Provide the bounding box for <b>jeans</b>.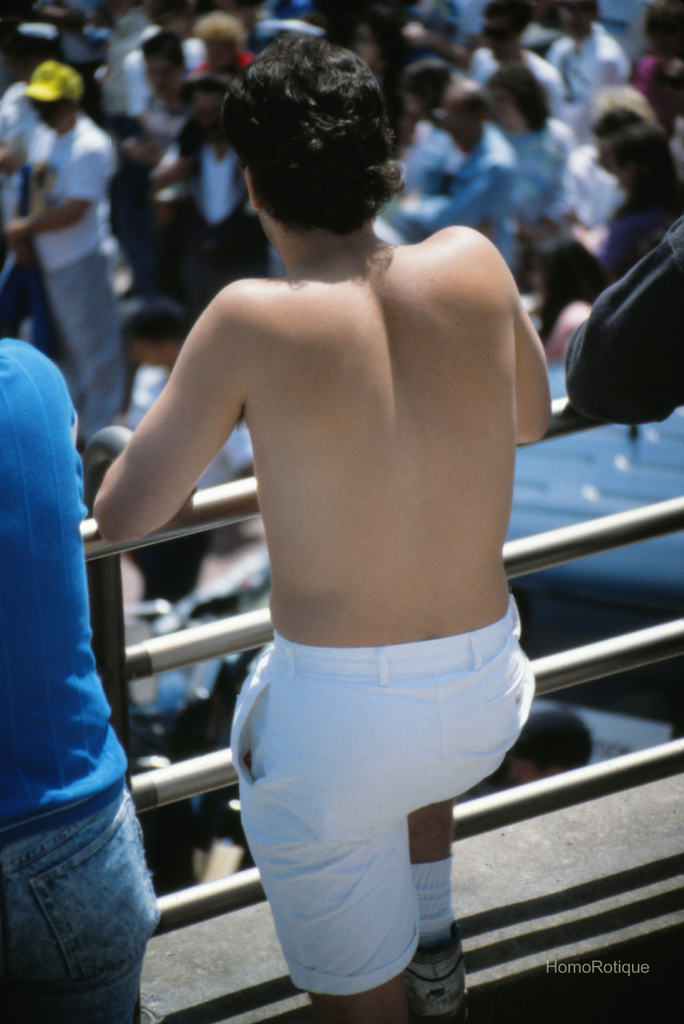
46/250/130/442.
